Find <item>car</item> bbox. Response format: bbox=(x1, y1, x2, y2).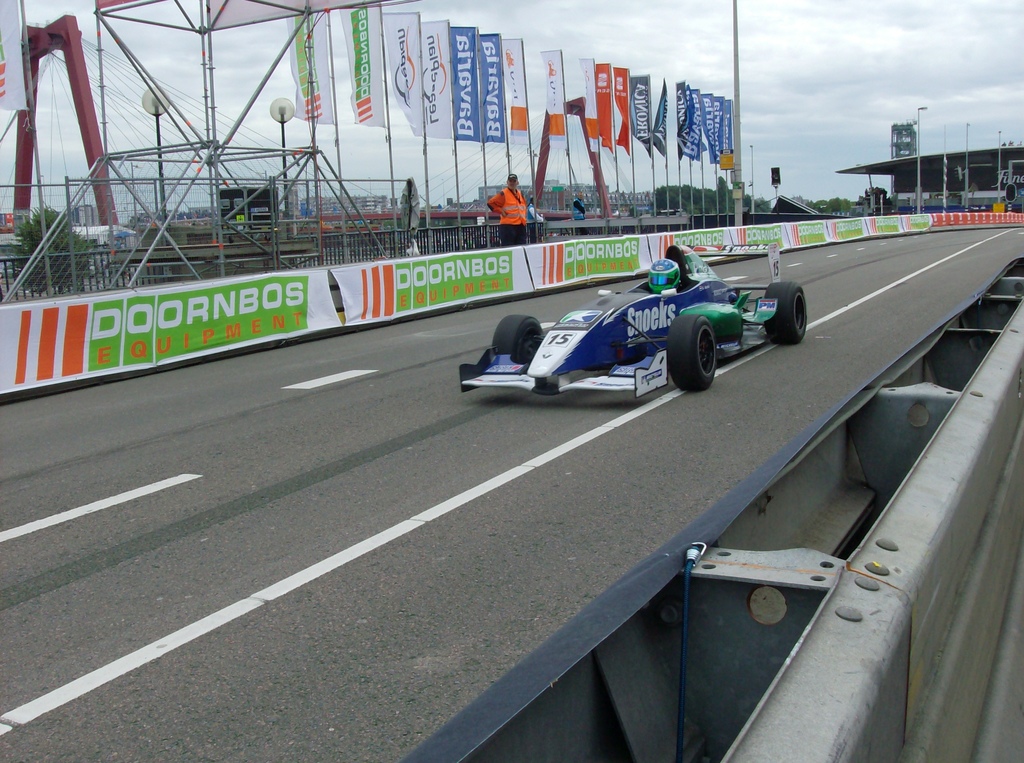
bbox=(456, 235, 808, 401).
